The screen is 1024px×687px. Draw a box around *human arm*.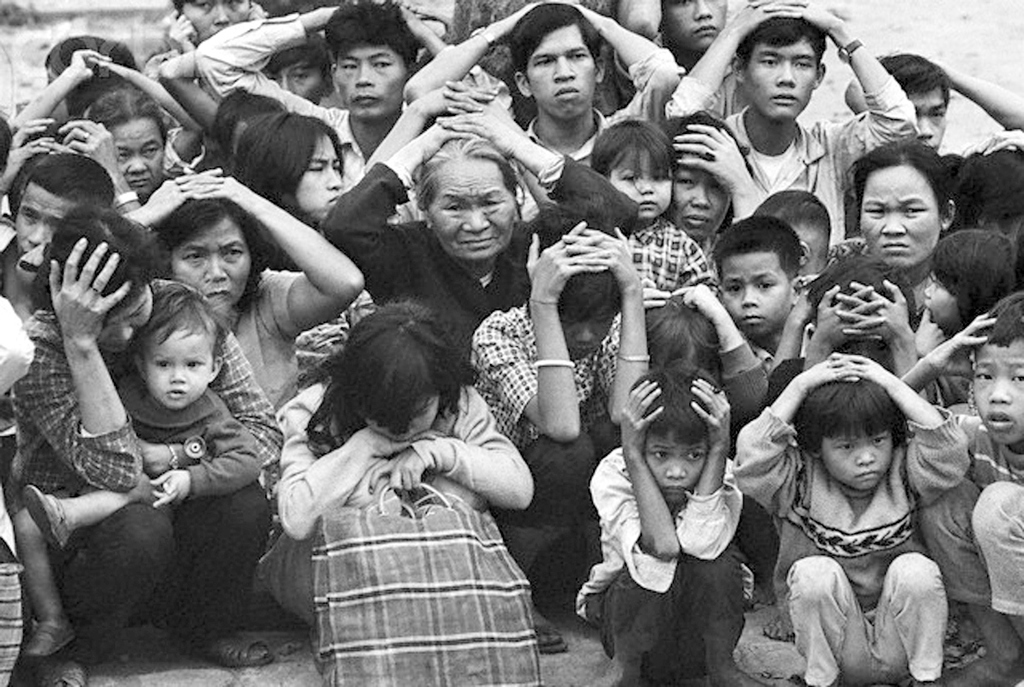
[783, 0, 923, 187].
